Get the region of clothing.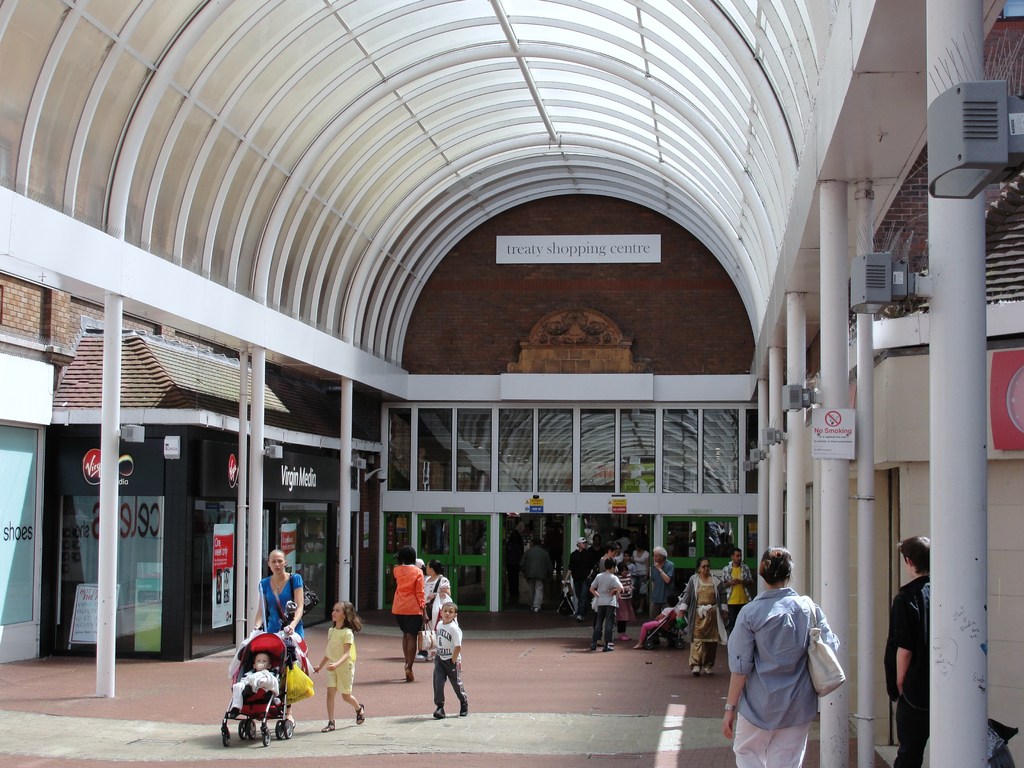
234:669:280:709.
